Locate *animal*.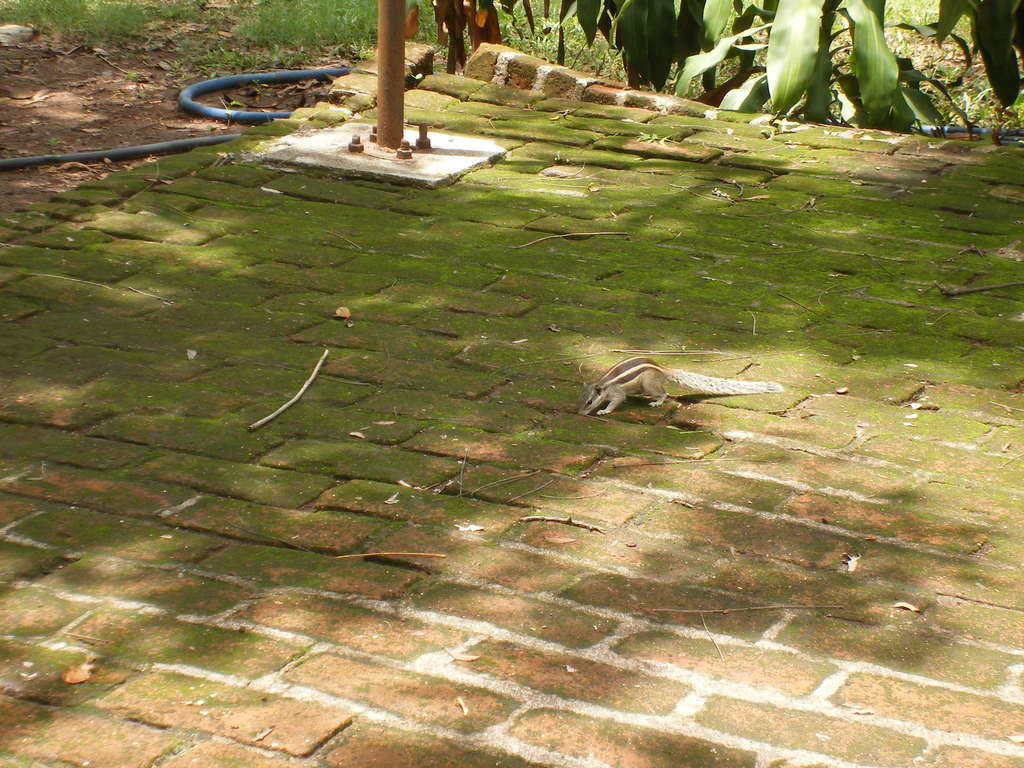
Bounding box: left=579, top=358, right=781, bottom=413.
